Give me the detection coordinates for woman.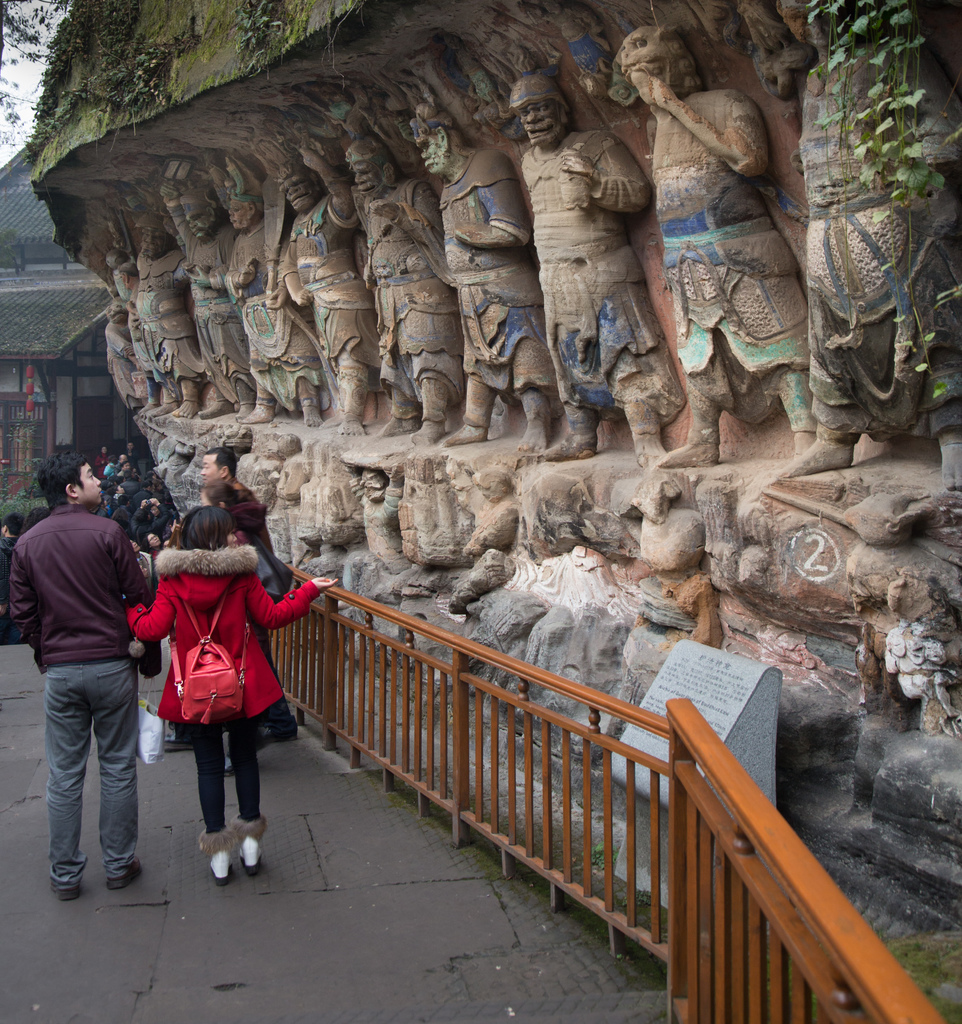
x1=138, y1=529, x2=171, y2=567.
